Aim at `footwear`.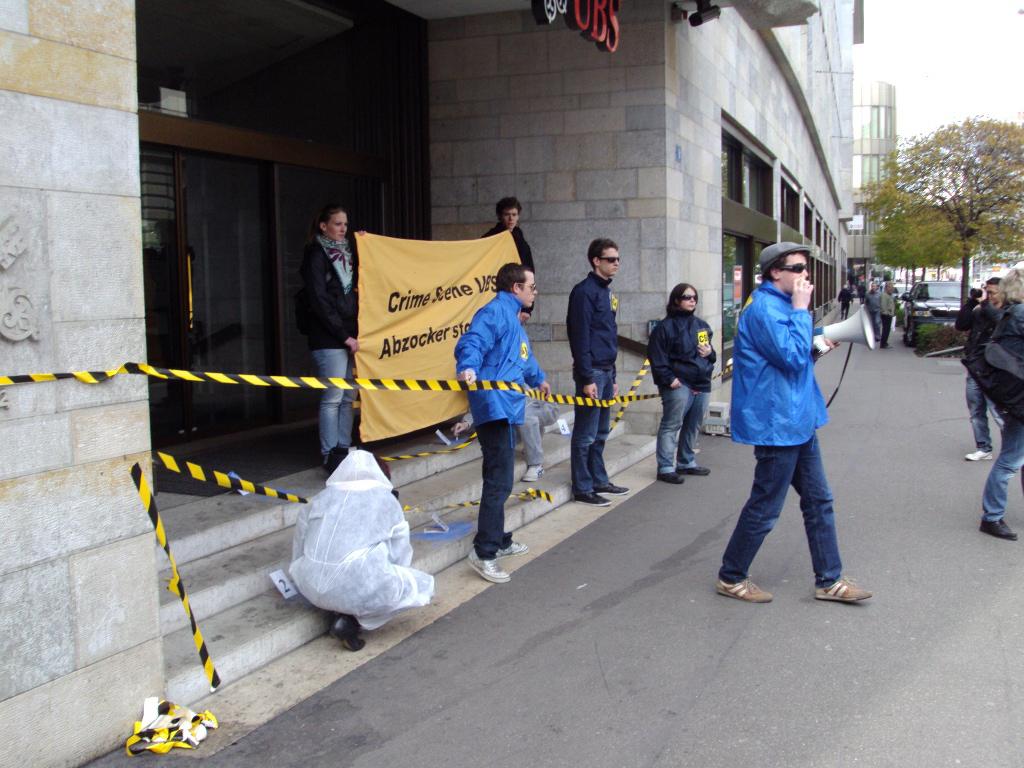
Aimed at box=[716, 573, 774, 604].
